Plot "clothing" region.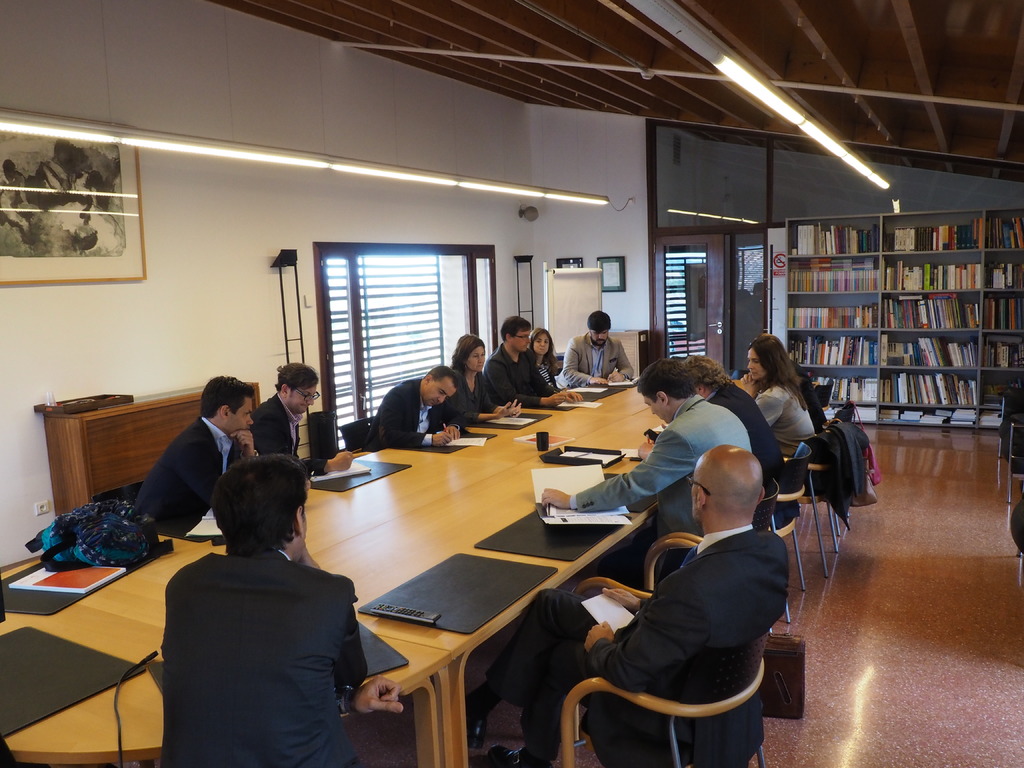
Plotted at rect(141, 416, 246, 525).
